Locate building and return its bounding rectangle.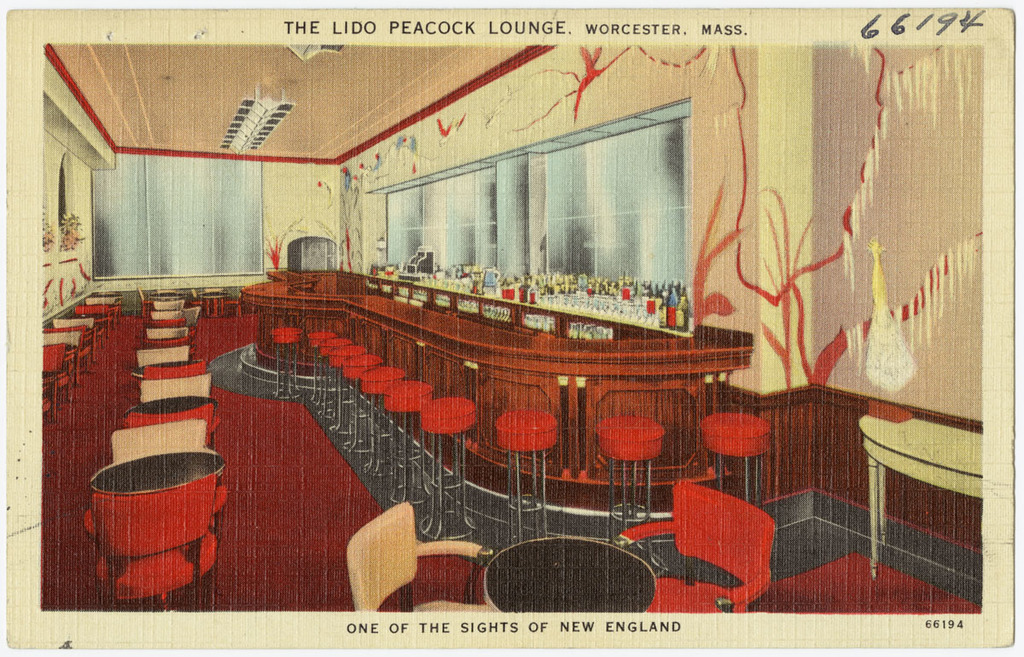
select_region(27, 20, 985, 618).
